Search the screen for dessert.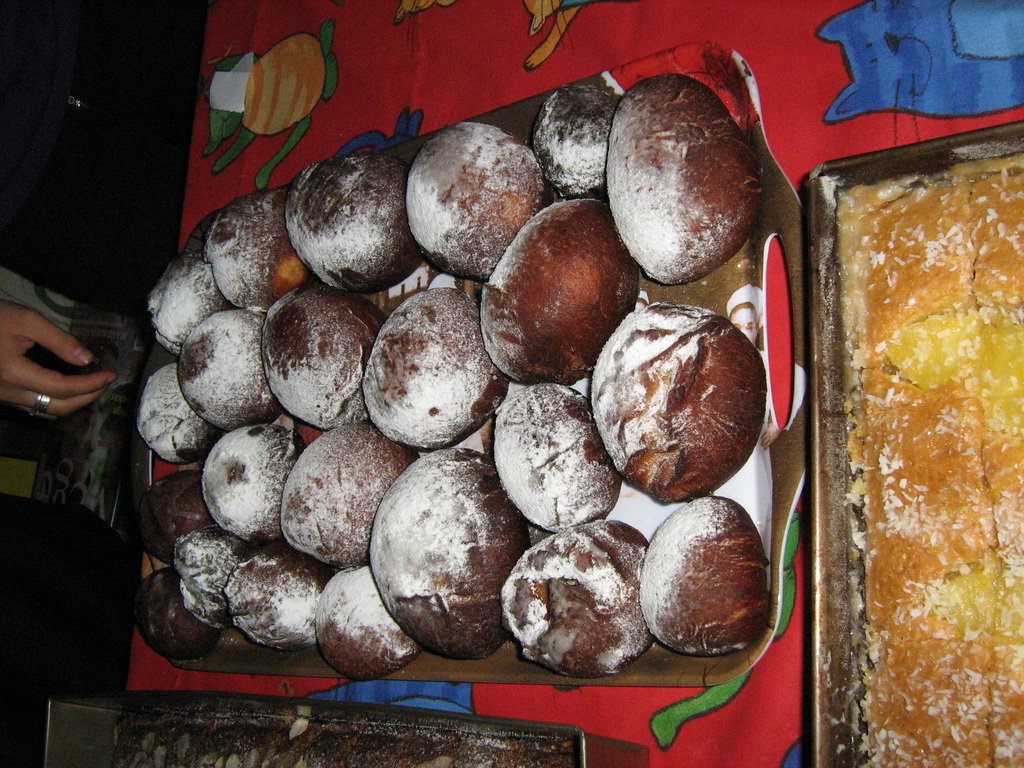
Found at (500,529,655,673).
